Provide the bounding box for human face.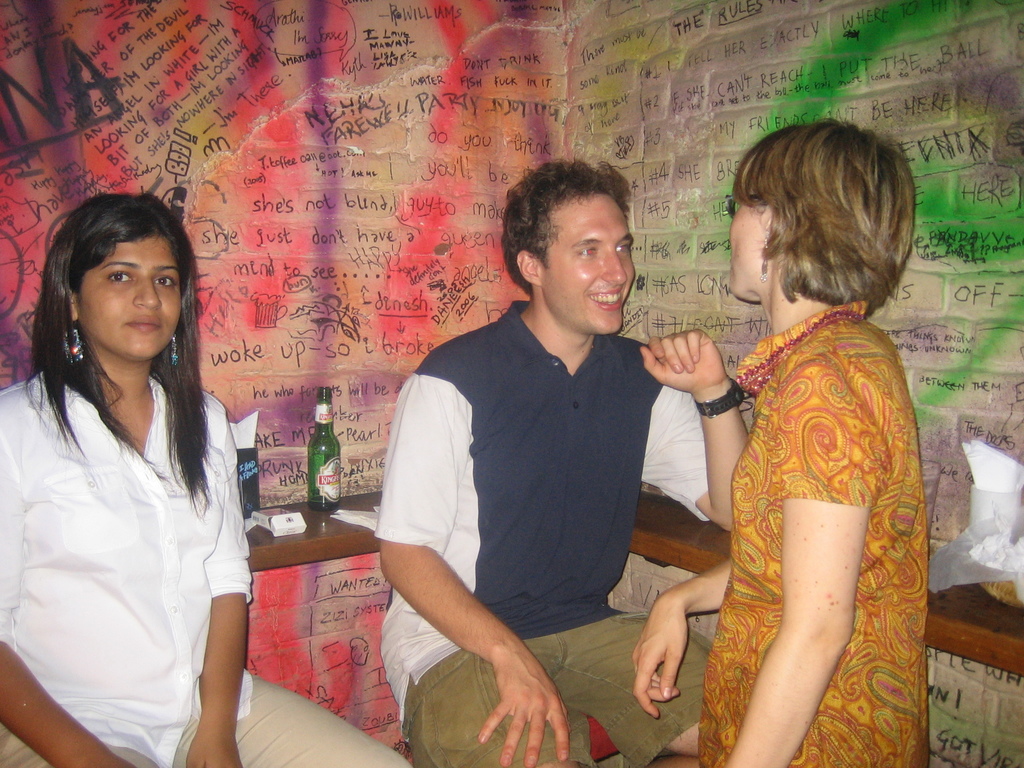
(left=535, top=189, right=634, bottom=335).
